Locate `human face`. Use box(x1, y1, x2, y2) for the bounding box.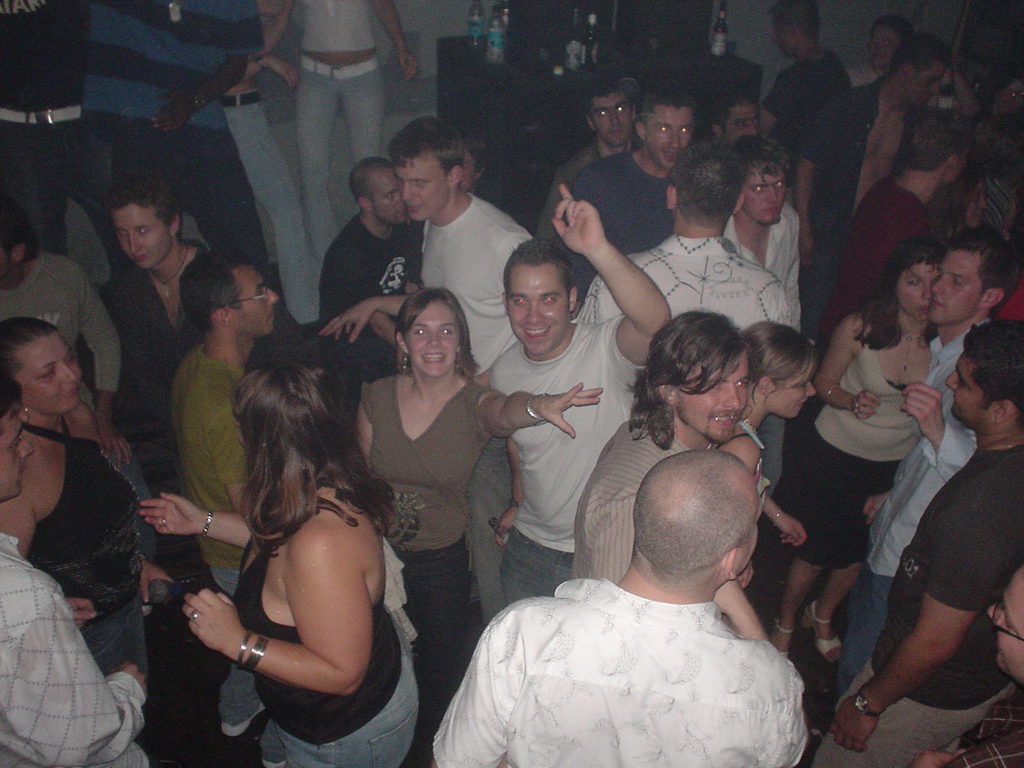
box(739, 160, 790, 227).
